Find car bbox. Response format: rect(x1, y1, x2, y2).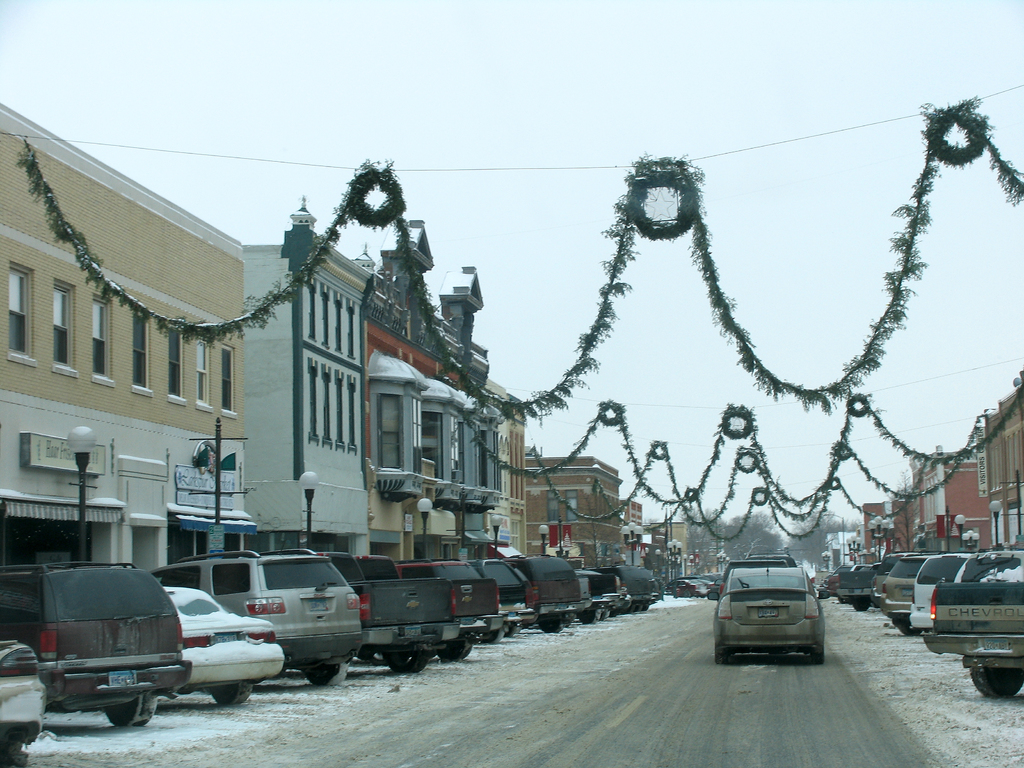
rect(163, 588, 282, 707).
